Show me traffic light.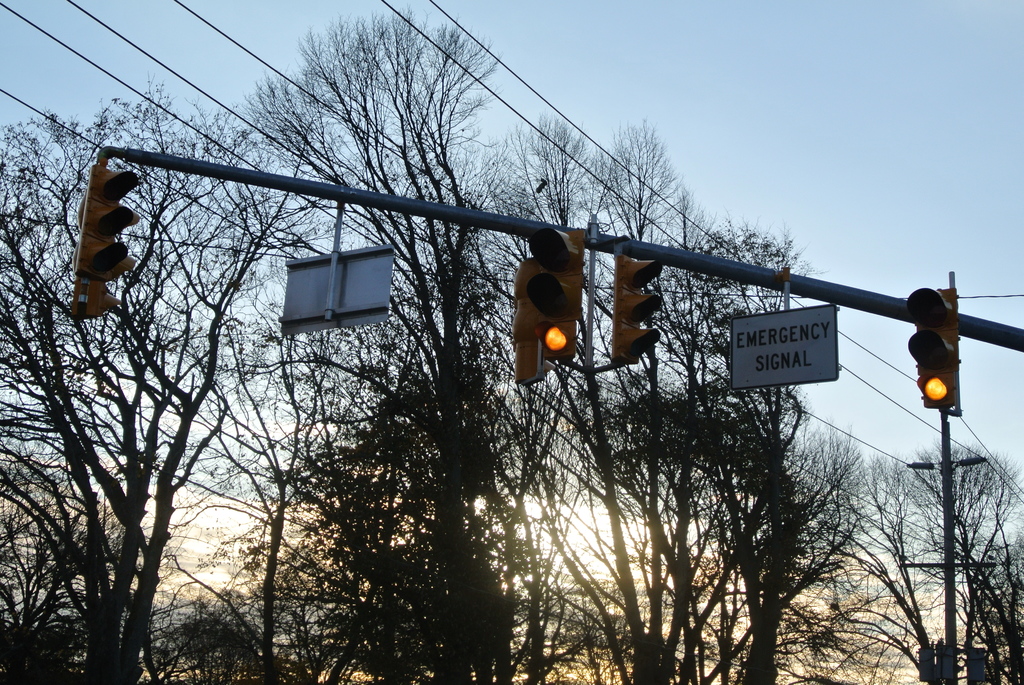
traffic light is here: crop(75, 159, 140, 282).
